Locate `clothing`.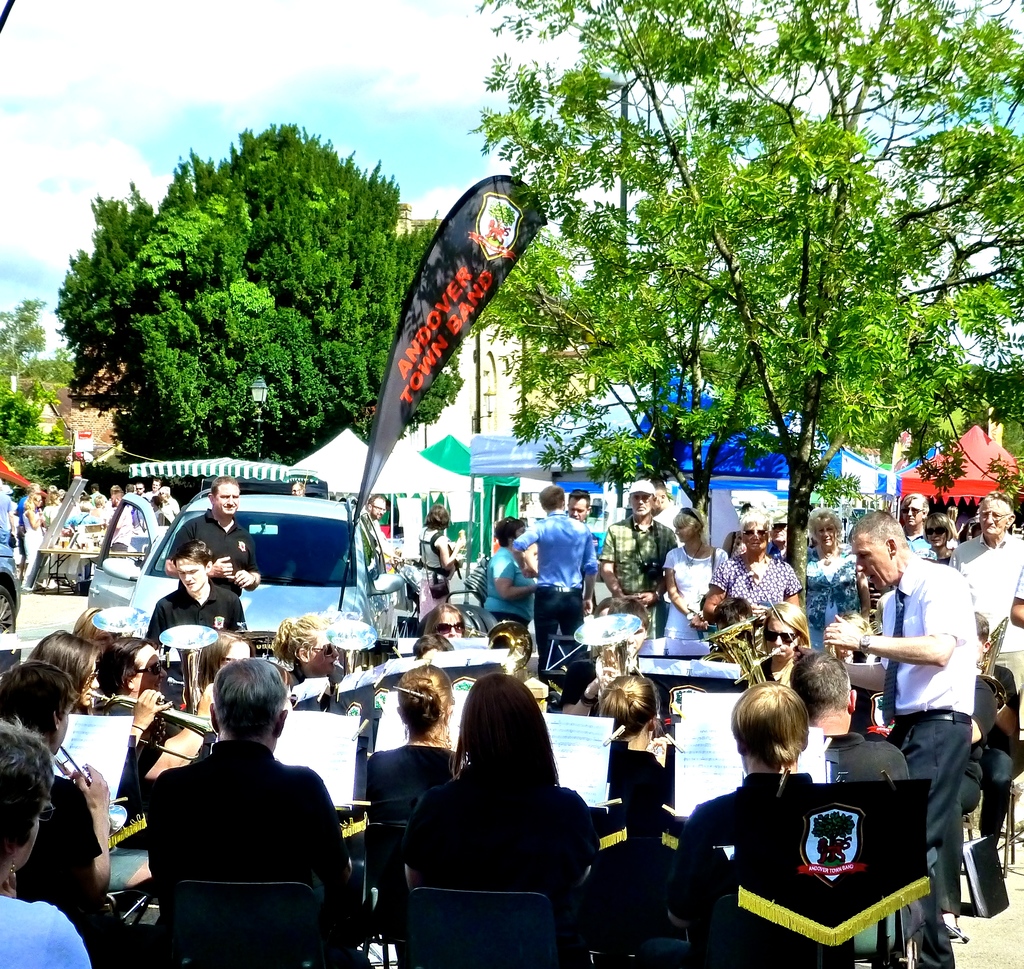
Bounding box: 602,516,675,647.
